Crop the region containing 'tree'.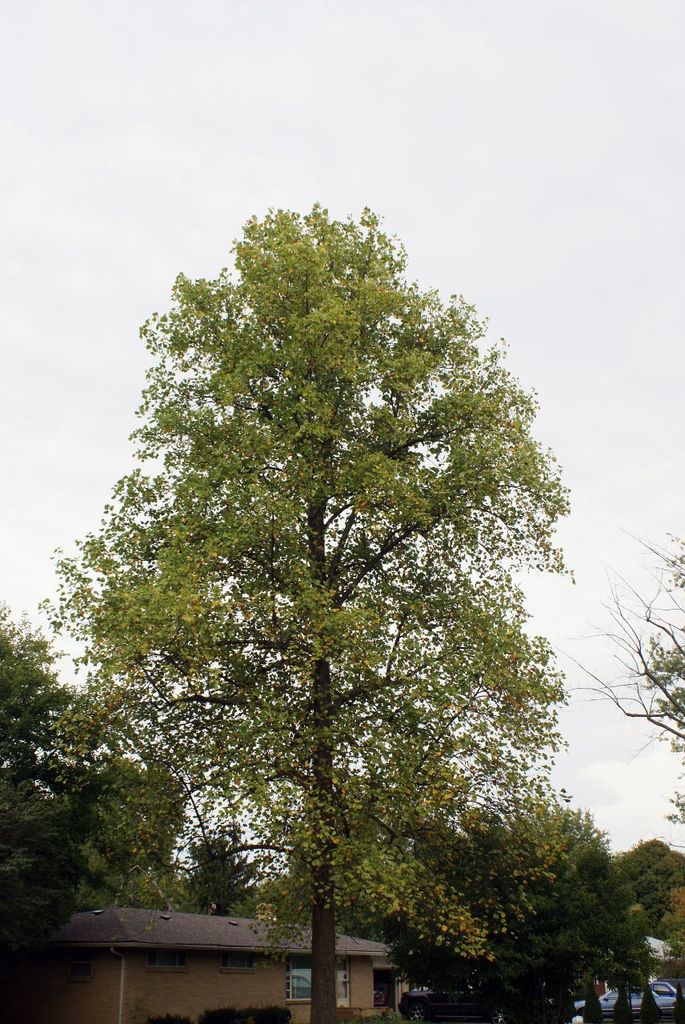
Crop region: bbox=(284, 772, 504, 1017).
